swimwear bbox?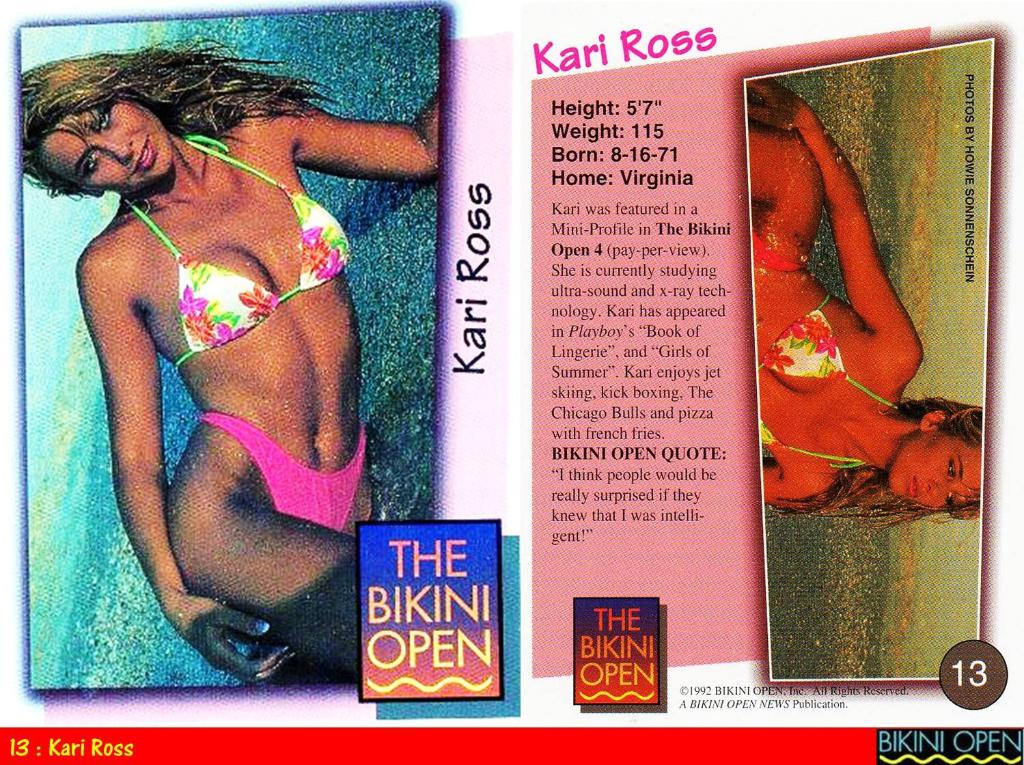
(x1=115, y1=126, x2=350, y2=370)
